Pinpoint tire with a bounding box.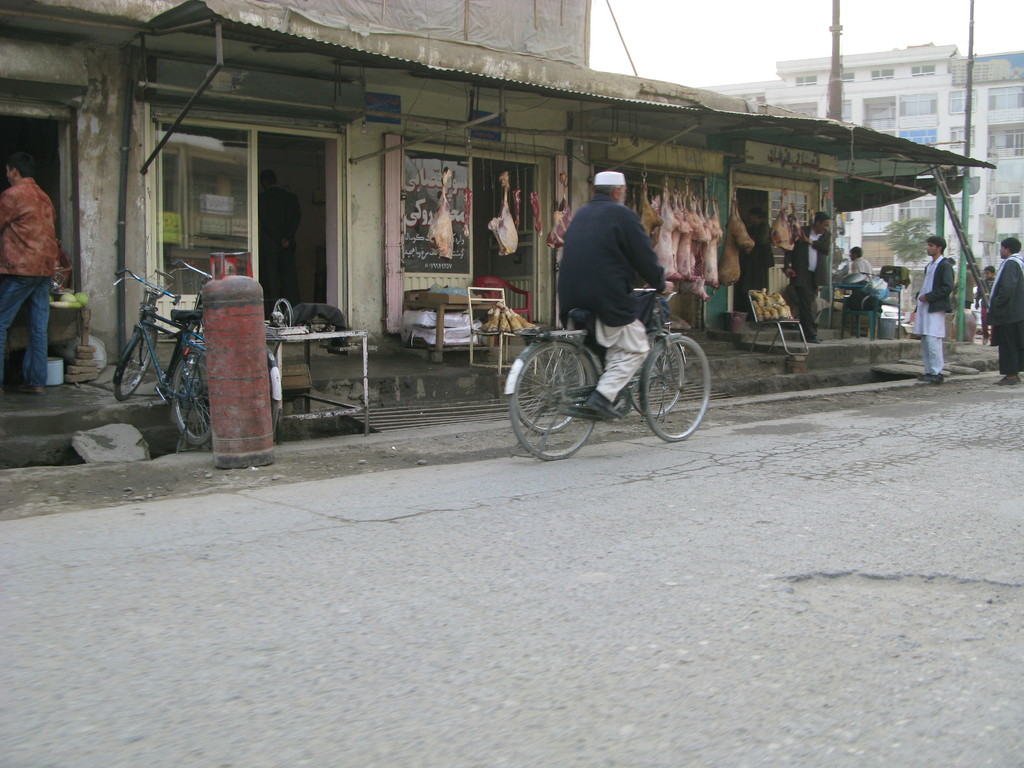
bbox=[618, 332, 689, 415].
